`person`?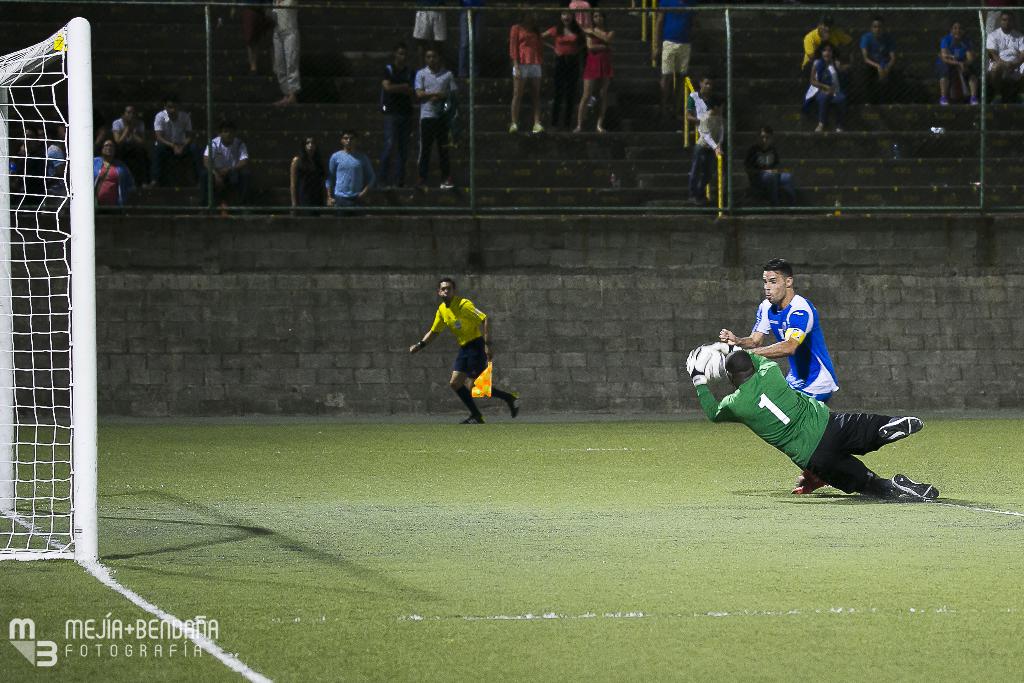
706, 256, 840, 403
